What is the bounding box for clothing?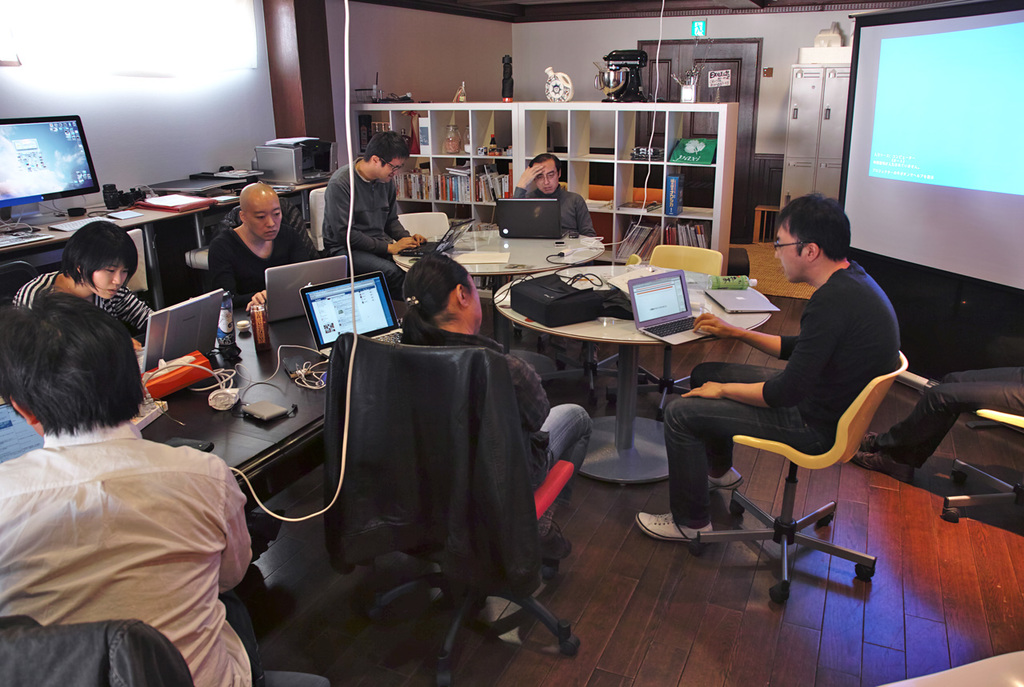
locate(205, 226, 322, 314).
